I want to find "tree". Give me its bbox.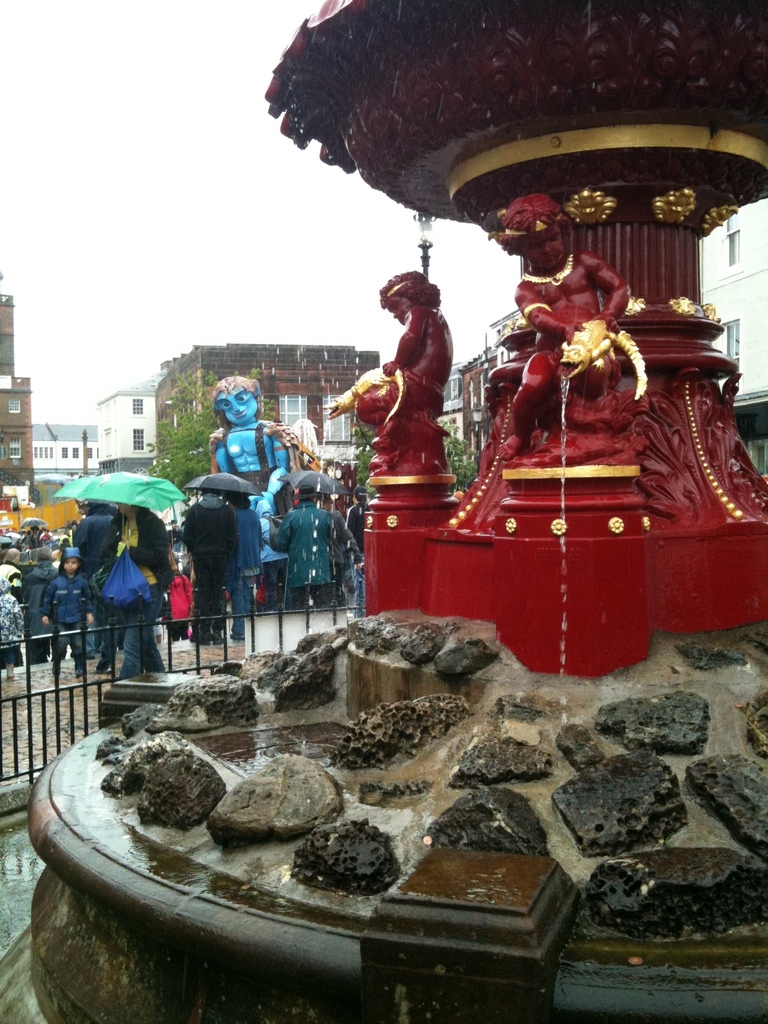
(344, 420, 497, 513).
